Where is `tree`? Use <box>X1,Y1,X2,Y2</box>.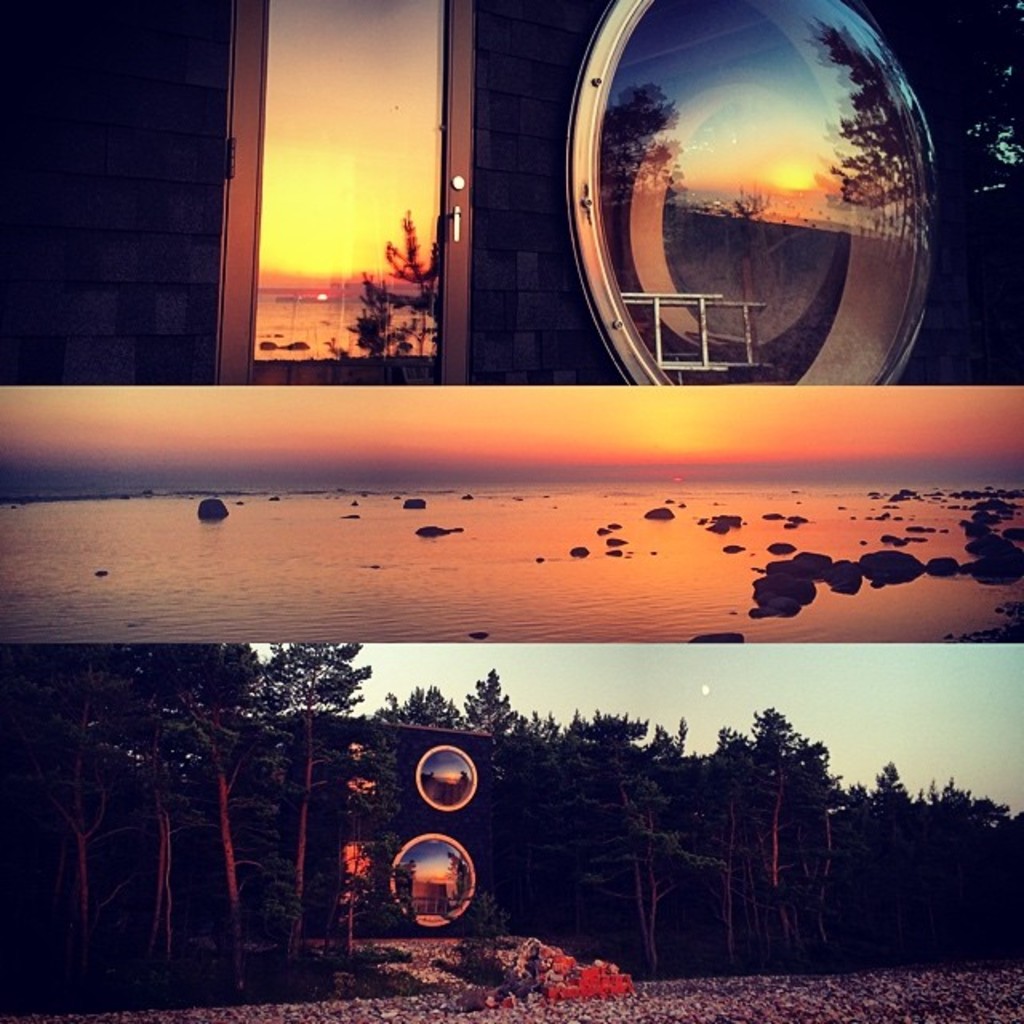
<box>350,301,410,368</box>.
